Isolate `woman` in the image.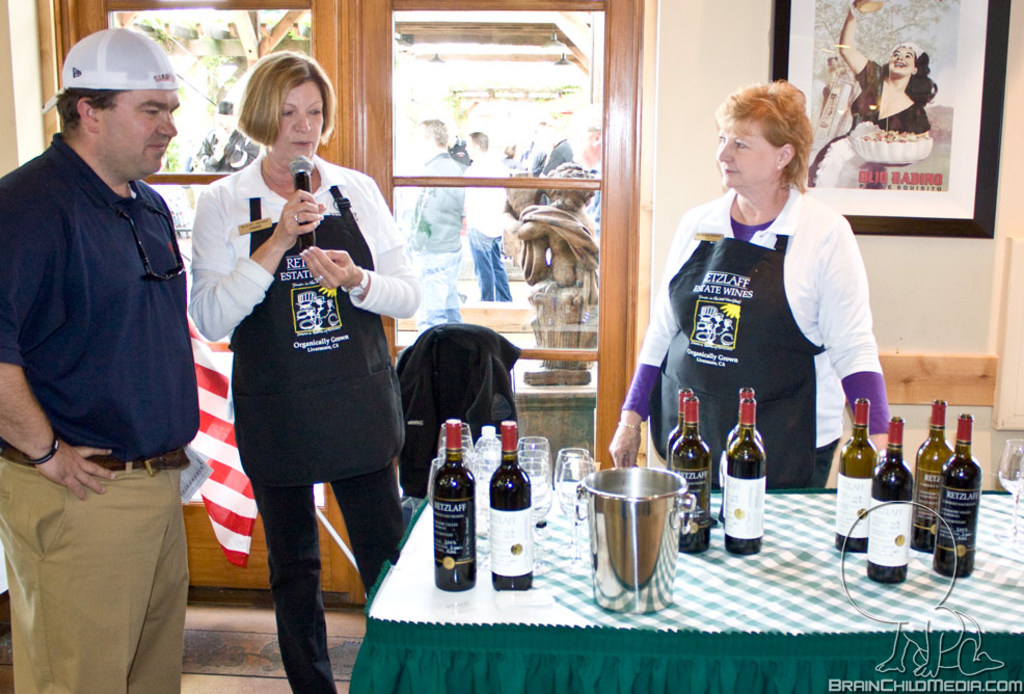
Isolated region: (813, 0, 941, 191).
